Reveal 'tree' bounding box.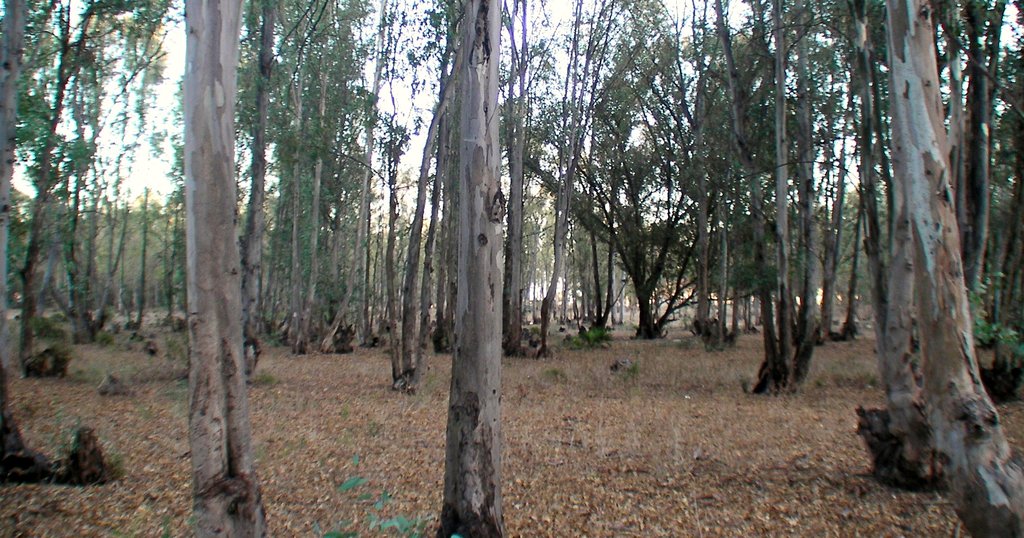
Revealed: pyautogui.locateOnScreen(723, 1, 817, 408).
